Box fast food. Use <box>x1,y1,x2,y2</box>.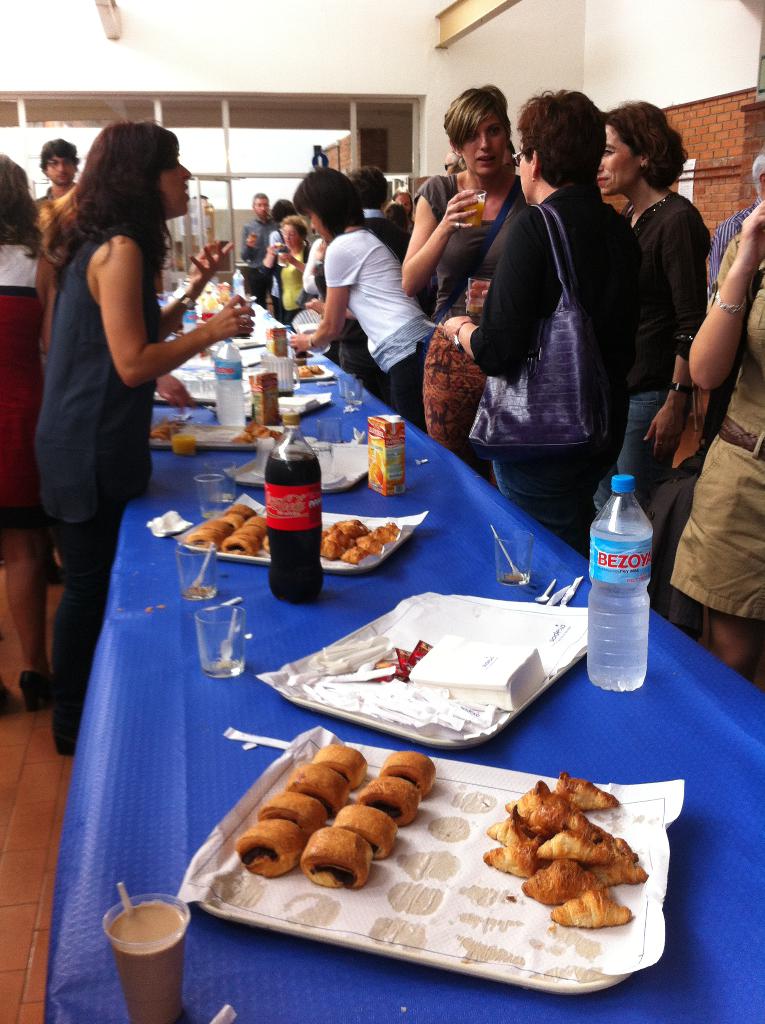
<box>317,526,347,563</box>.
